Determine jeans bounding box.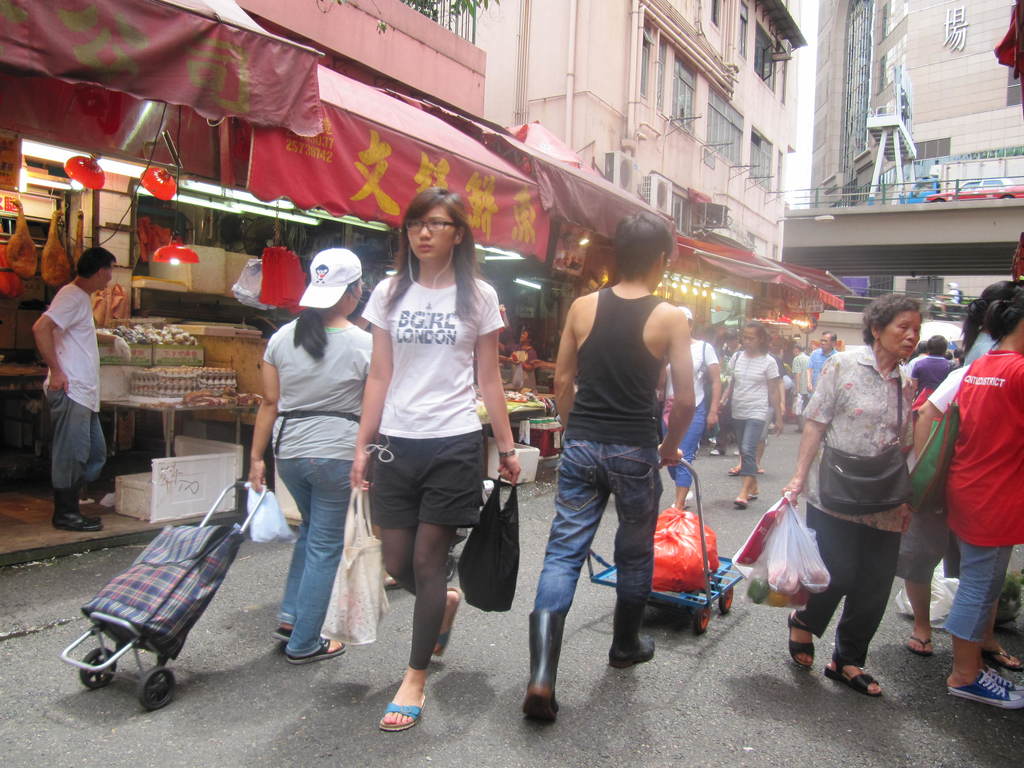
Determined: 529,440,645,714.
